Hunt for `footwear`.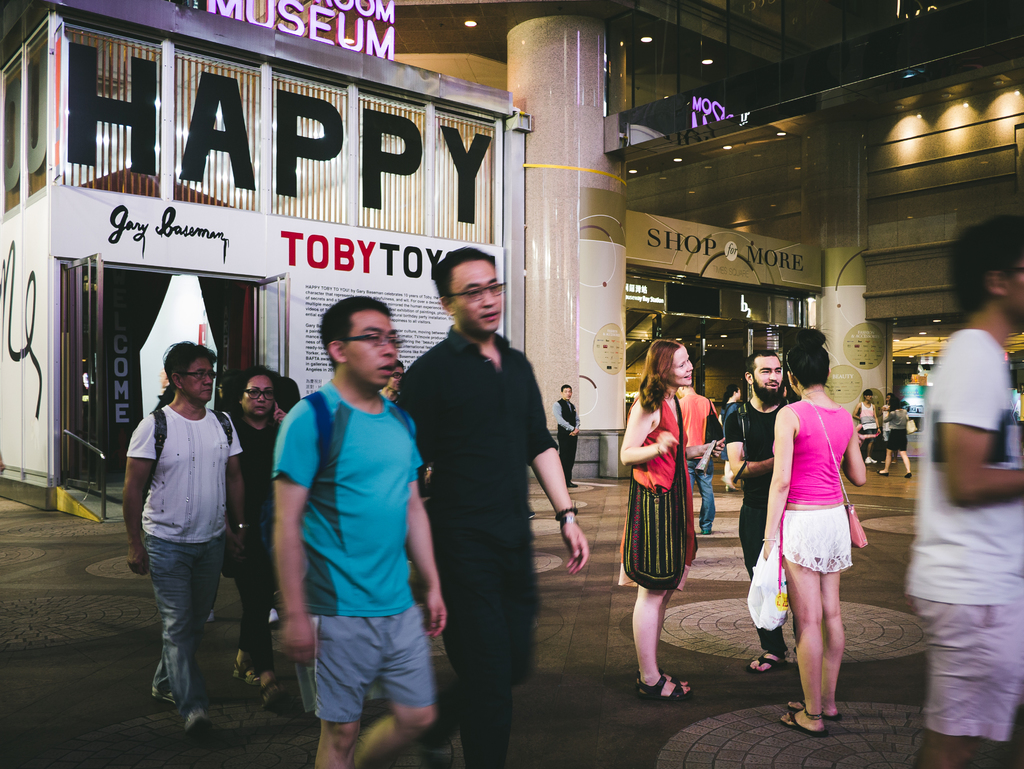
Hunted down at [253,673,287,713].
